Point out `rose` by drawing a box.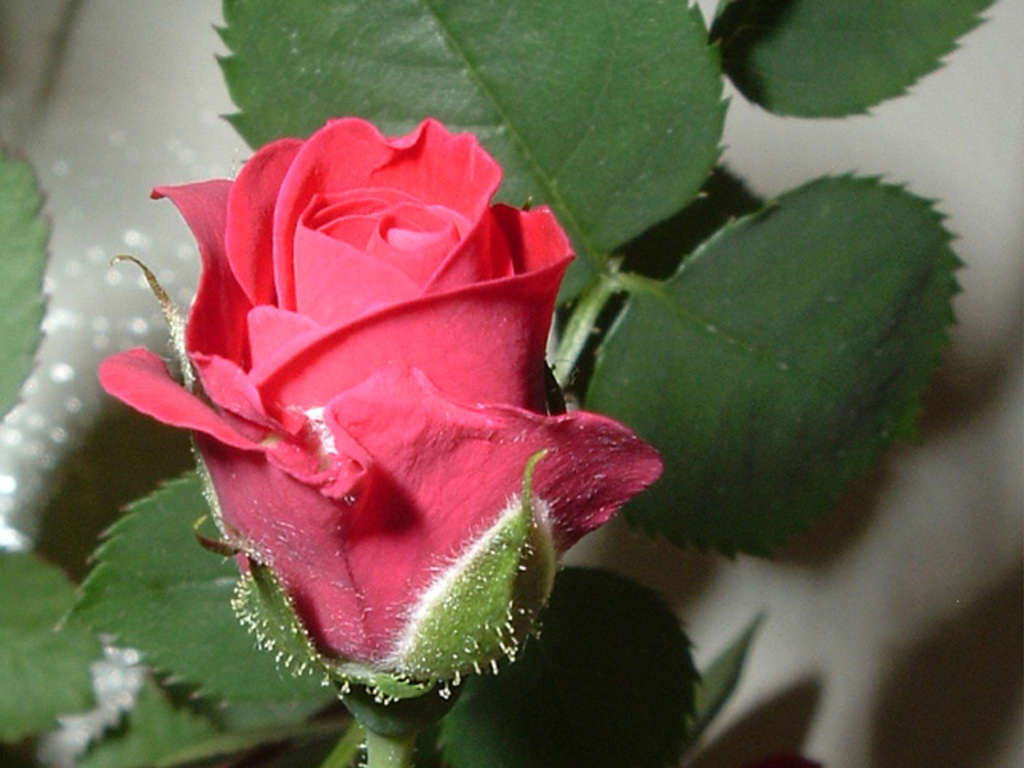
box(95, 110, 662, 712).
